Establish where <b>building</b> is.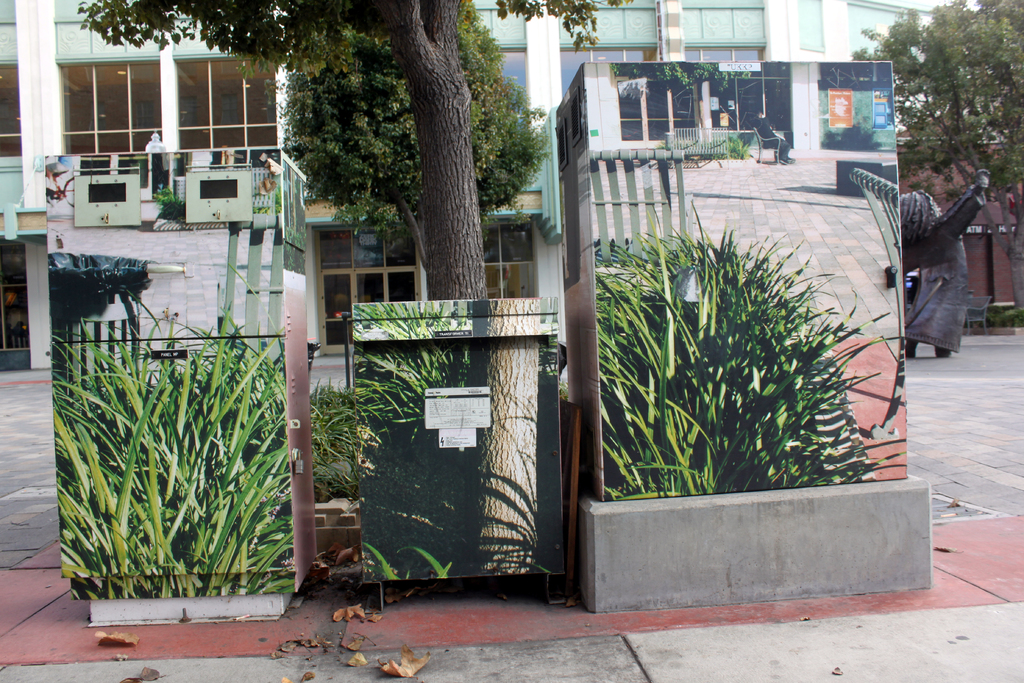
Established at pyautogui.locateOnScreen(0, 0, 1023, 315).
